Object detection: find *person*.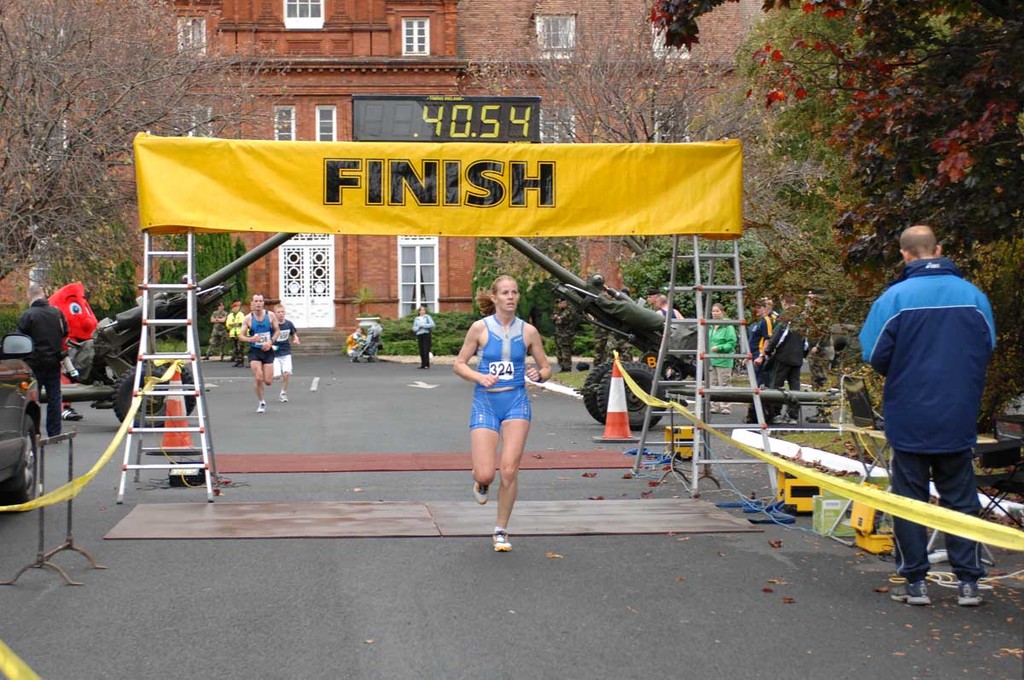
11:282:67:440.
